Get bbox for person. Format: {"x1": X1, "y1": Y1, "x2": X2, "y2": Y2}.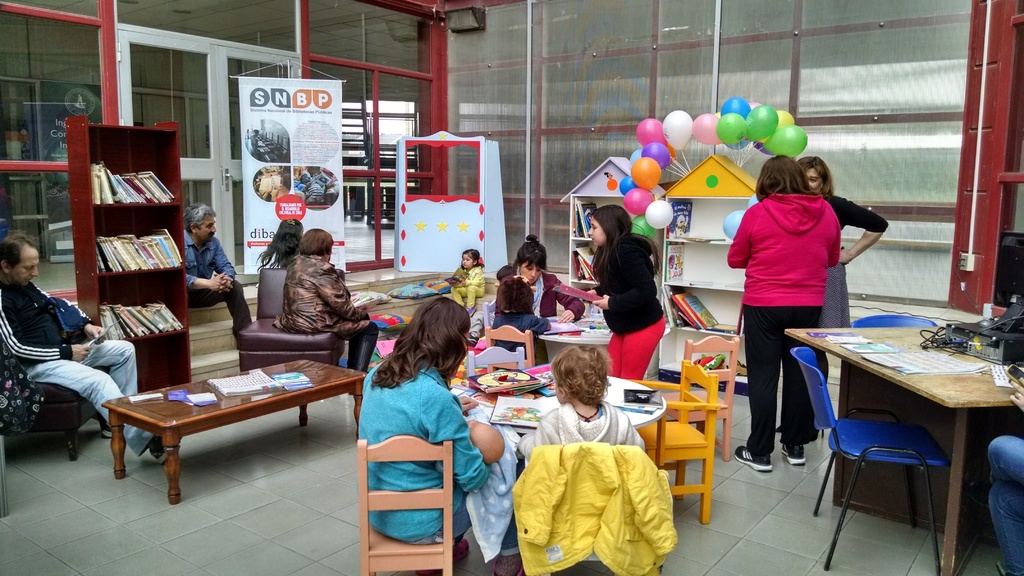
{"x1": 519, "y1": 346, "x2": 648, "y2": 469}.
